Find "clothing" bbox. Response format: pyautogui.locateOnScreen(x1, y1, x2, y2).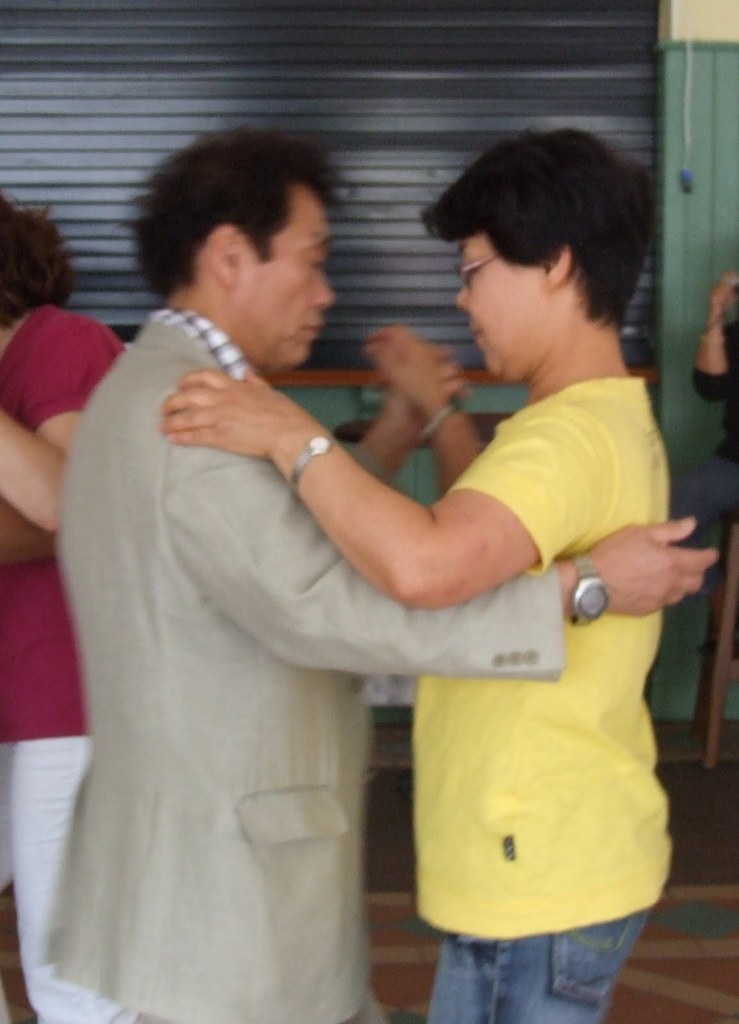
pyautogui.locateOnScreen(402, 374, 683, 941).
